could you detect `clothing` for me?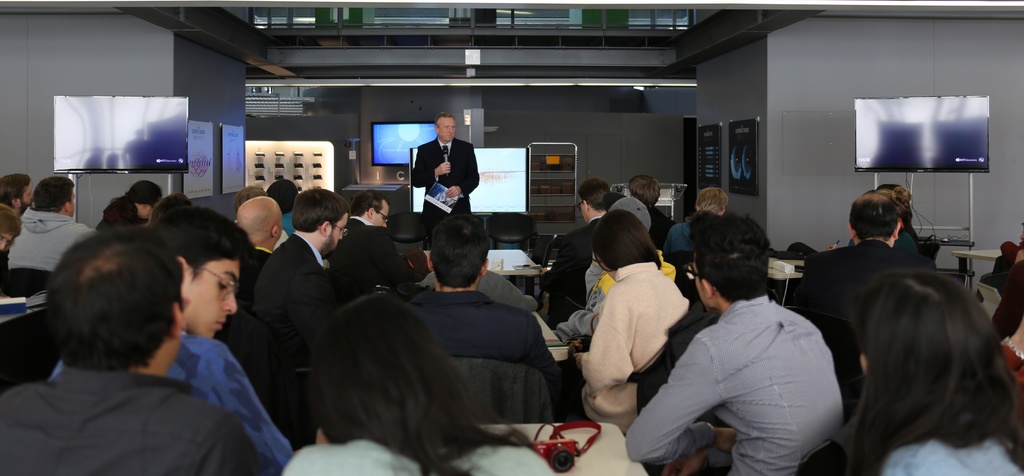
Detection result: l=291, t=440, r=549, b=474.
